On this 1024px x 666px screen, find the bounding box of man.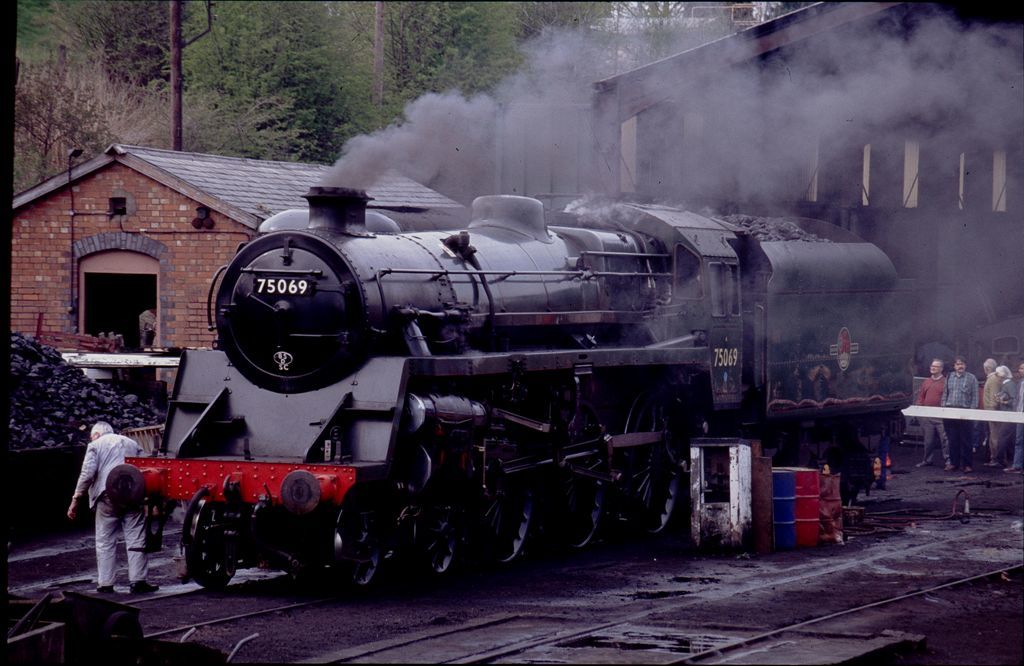
Bounding box: 978,358,1000,464.
